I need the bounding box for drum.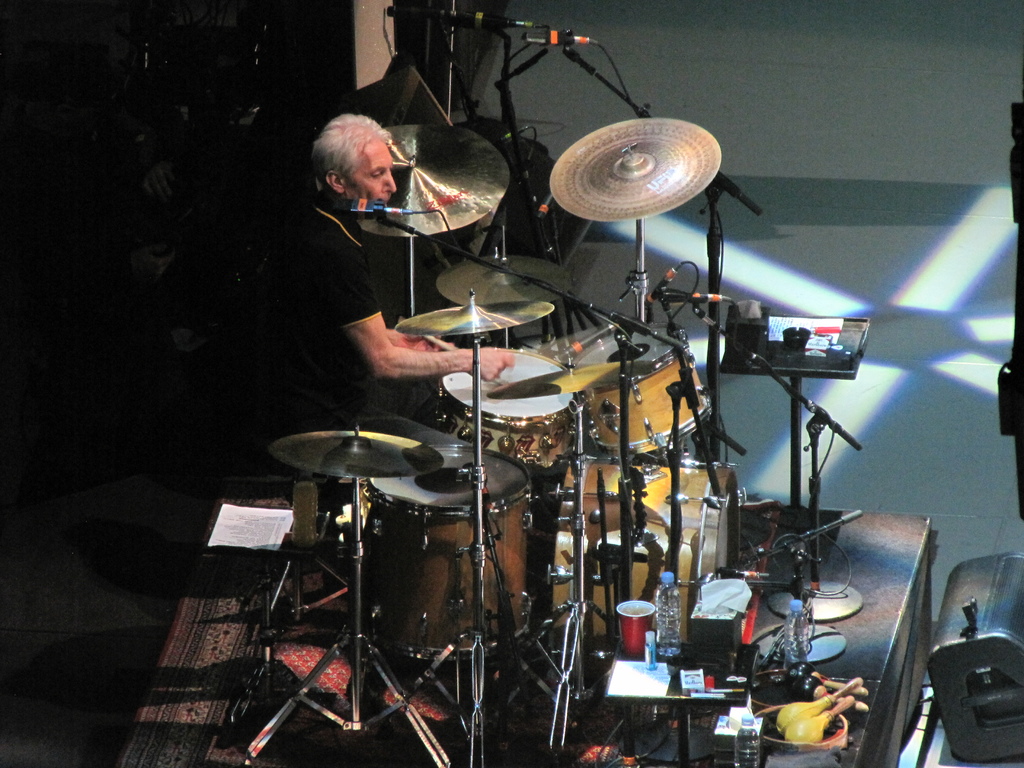
Here it is: rect(531, 452, 753, 651).
